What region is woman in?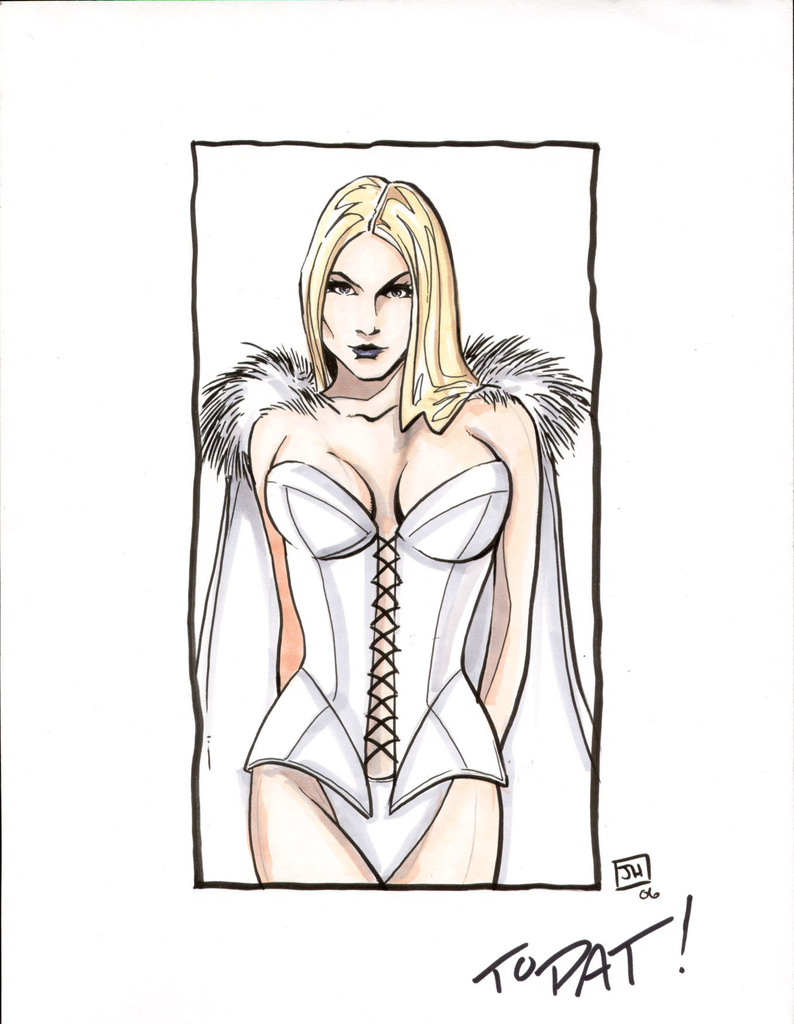
[left=186, top=172, right=597, bottom=892].
